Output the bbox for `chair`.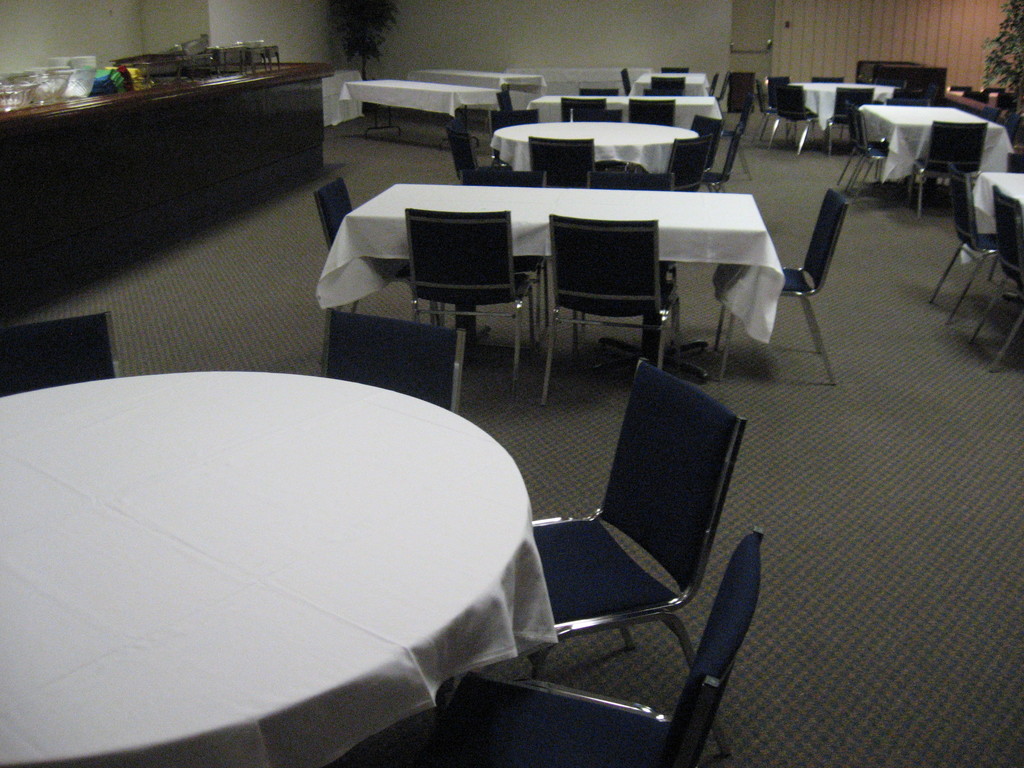
pyautogui.locateOnScreen(581, 84, 616, 100).
